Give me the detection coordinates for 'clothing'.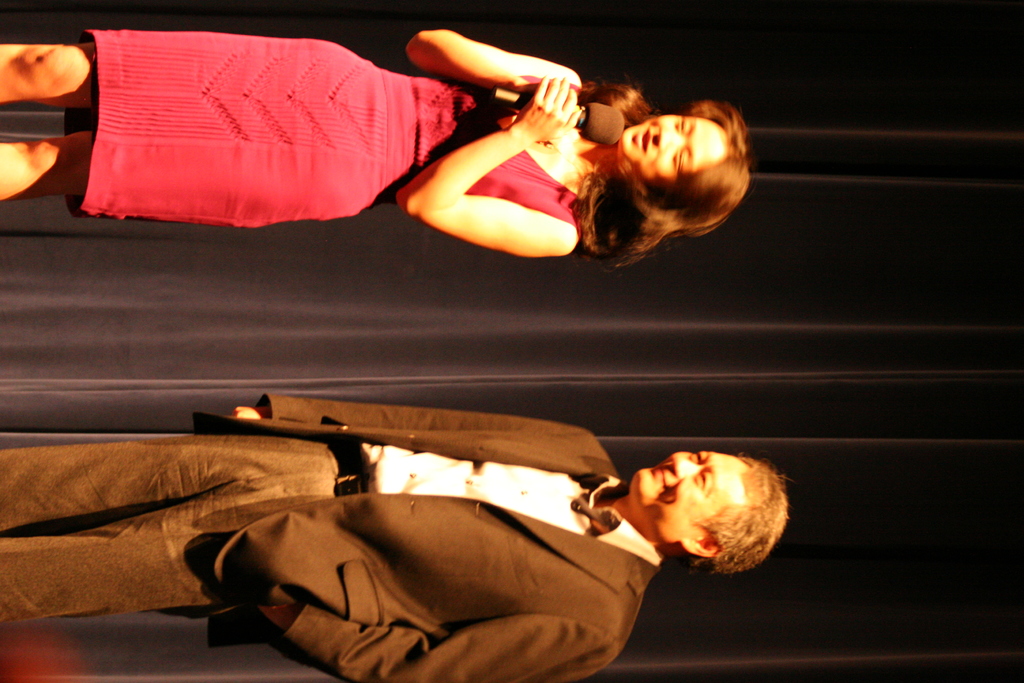
select_region(111, 418, 705, 675).
